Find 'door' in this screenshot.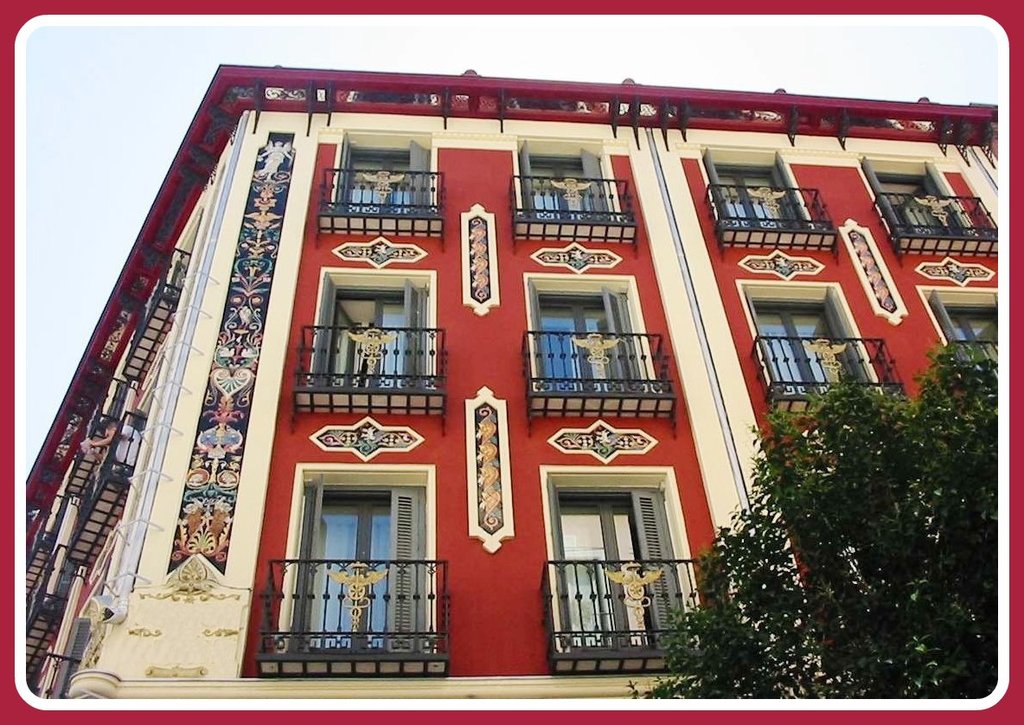
The bounding box for 'door' is <box>530,286,636,393</box>.
